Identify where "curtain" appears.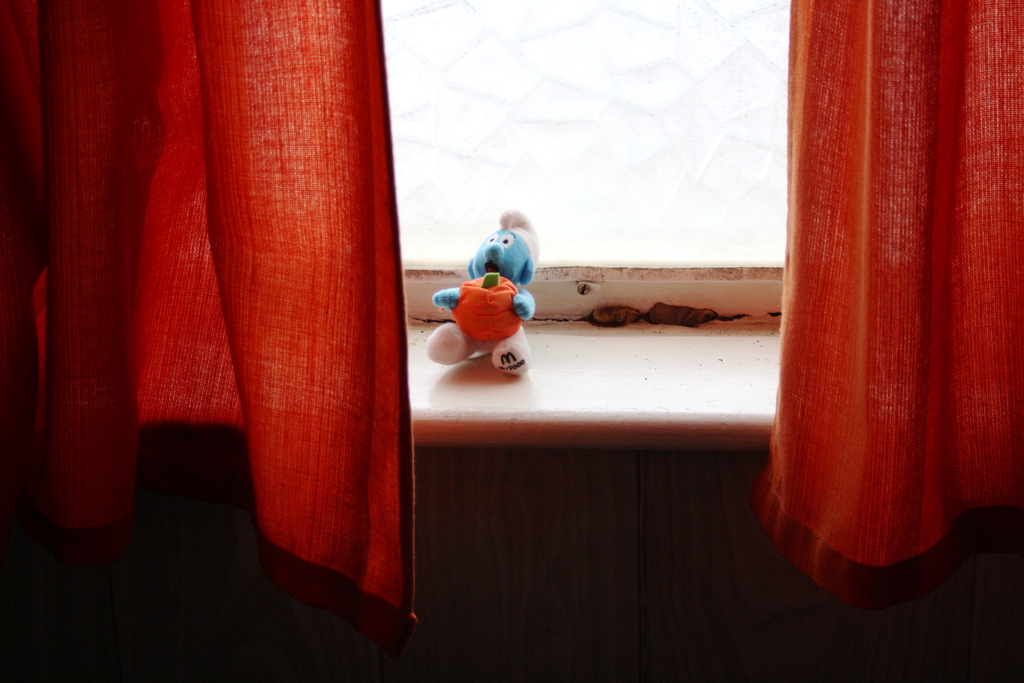
Appears at select_region(0, 452, 1023, 682).
